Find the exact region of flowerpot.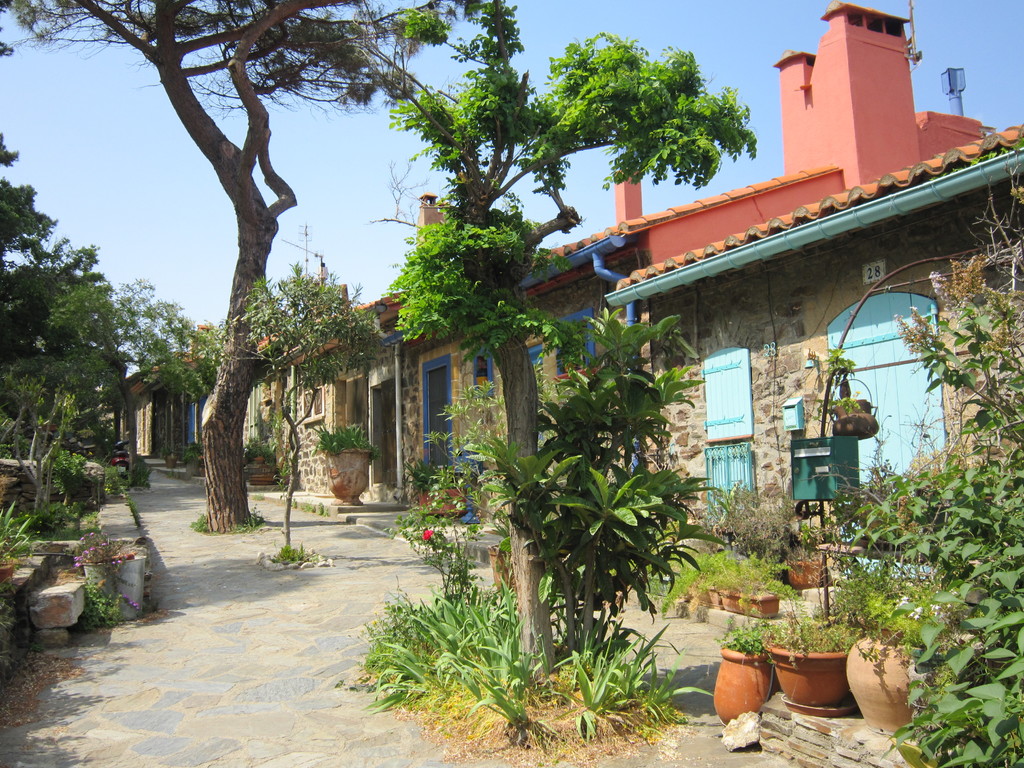
Exact region: locate(331, 447, 372, 502).
